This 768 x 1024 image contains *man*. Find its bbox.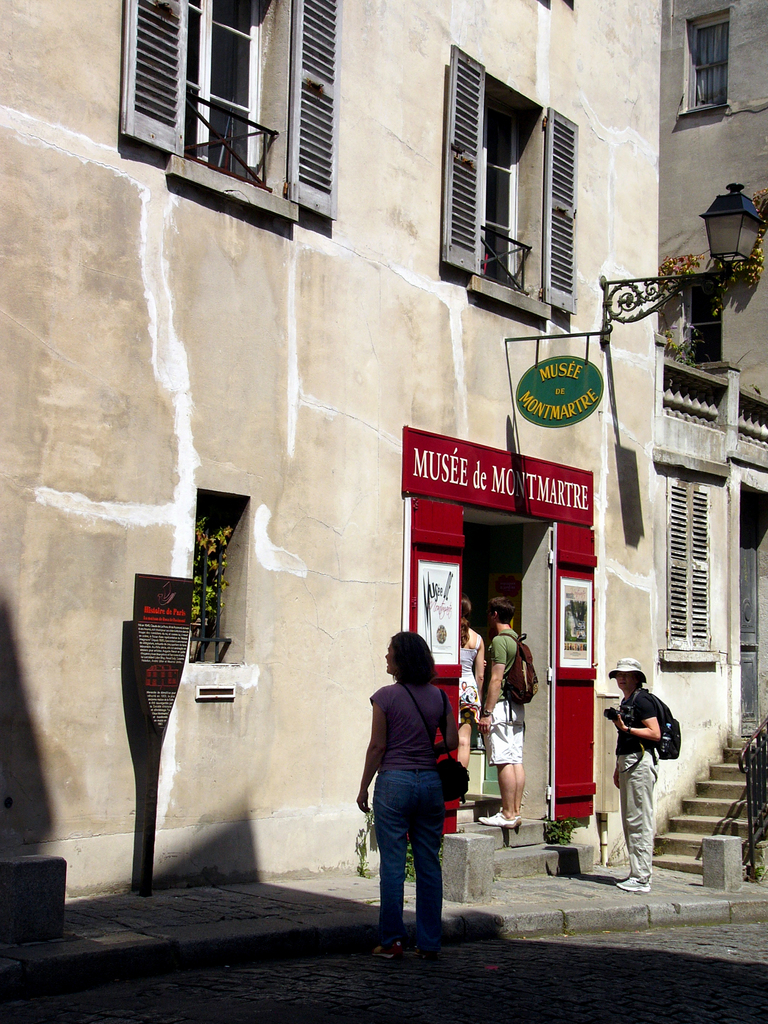
<bbox>605, 655, 663, 894</bbox>.
